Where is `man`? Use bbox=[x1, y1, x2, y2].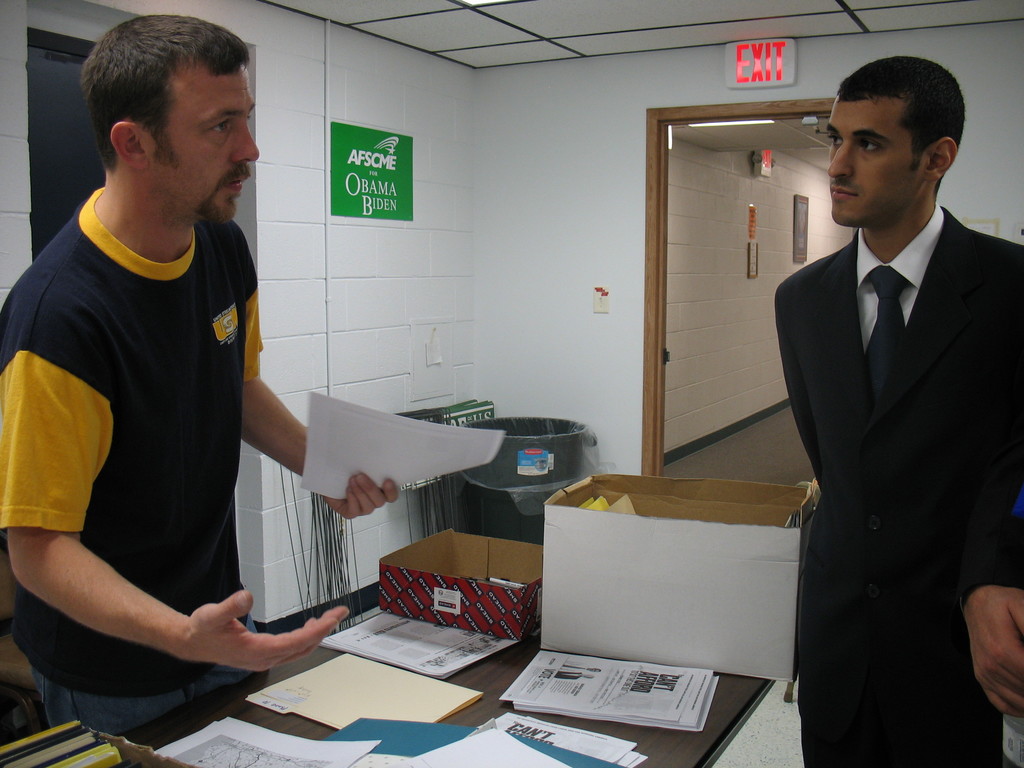
bbox=[749, 33, 1020, 767].
